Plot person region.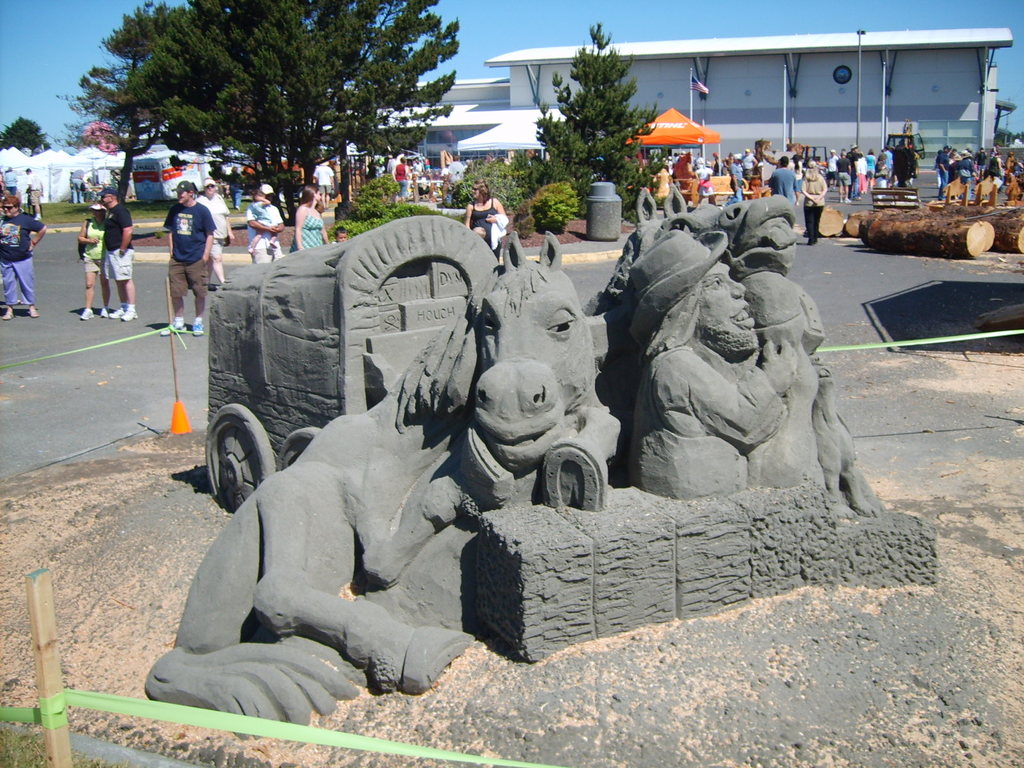
Plotted at <region>195, 176, 235, 290</region>.
